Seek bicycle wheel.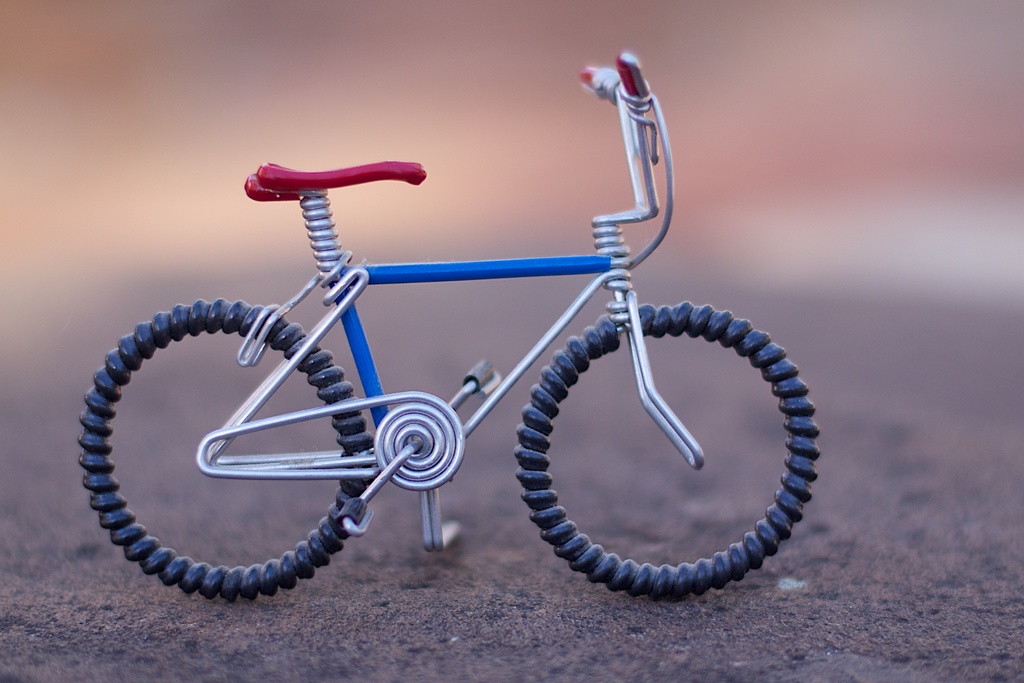
pyautogui.locateOnScreen(79, 296, 371, 604).
